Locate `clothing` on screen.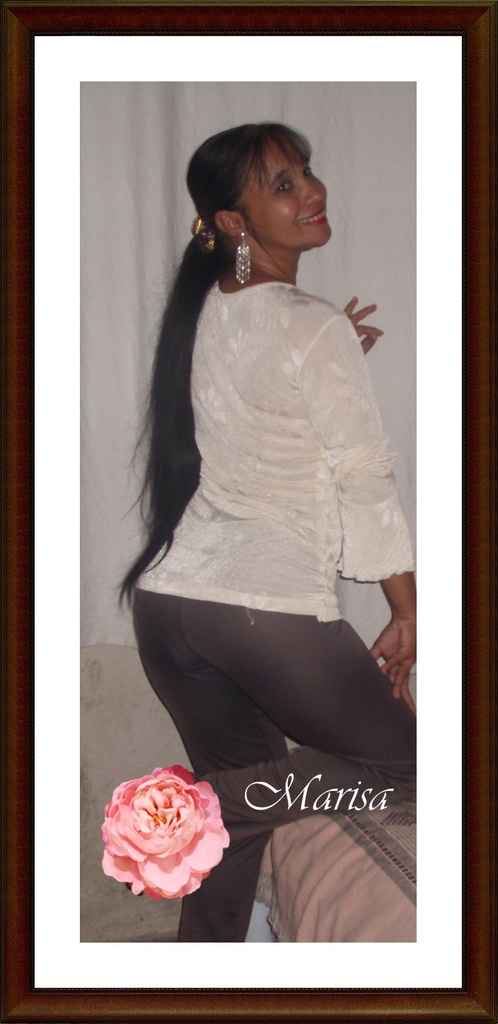
On screen at rect(108, 369, 427, 872).
